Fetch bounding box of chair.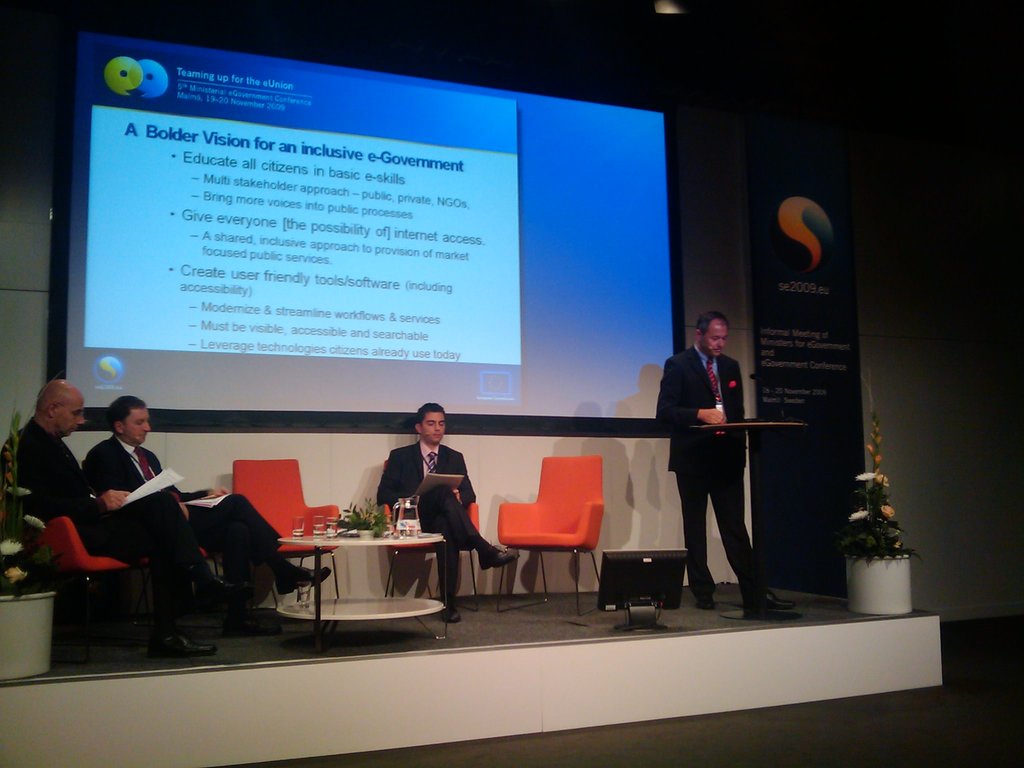
Bbox: select_region(486, 458, 612, 612).
